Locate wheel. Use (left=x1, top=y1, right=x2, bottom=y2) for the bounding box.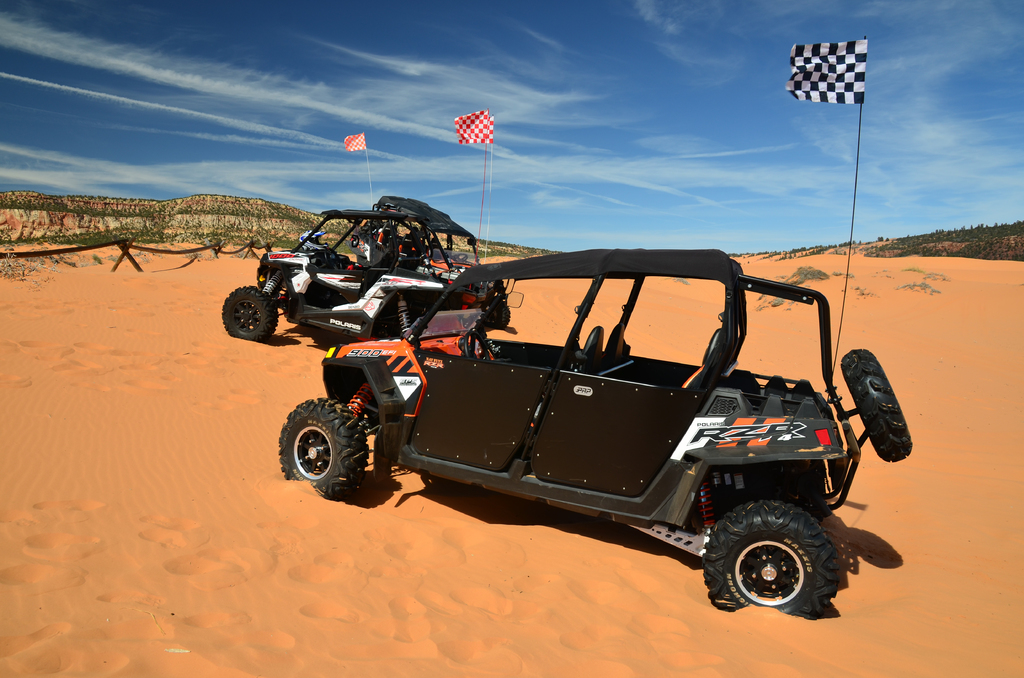
(left=279, top=395, right=369, bottom=501).
